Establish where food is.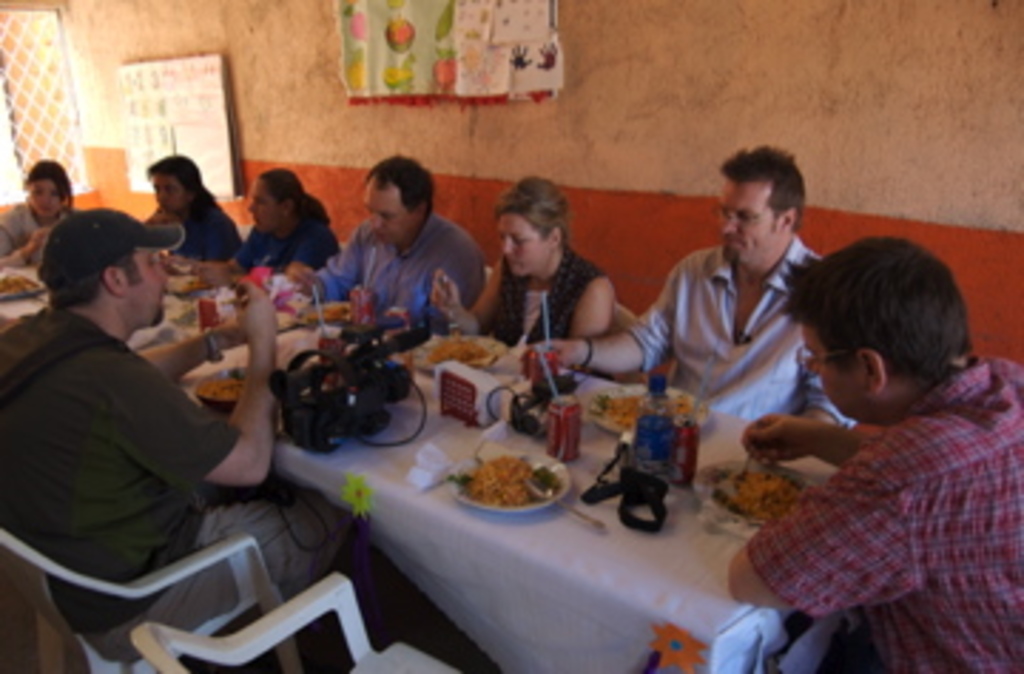
Established at [left=196, top=370, right=239, bottom=401].
